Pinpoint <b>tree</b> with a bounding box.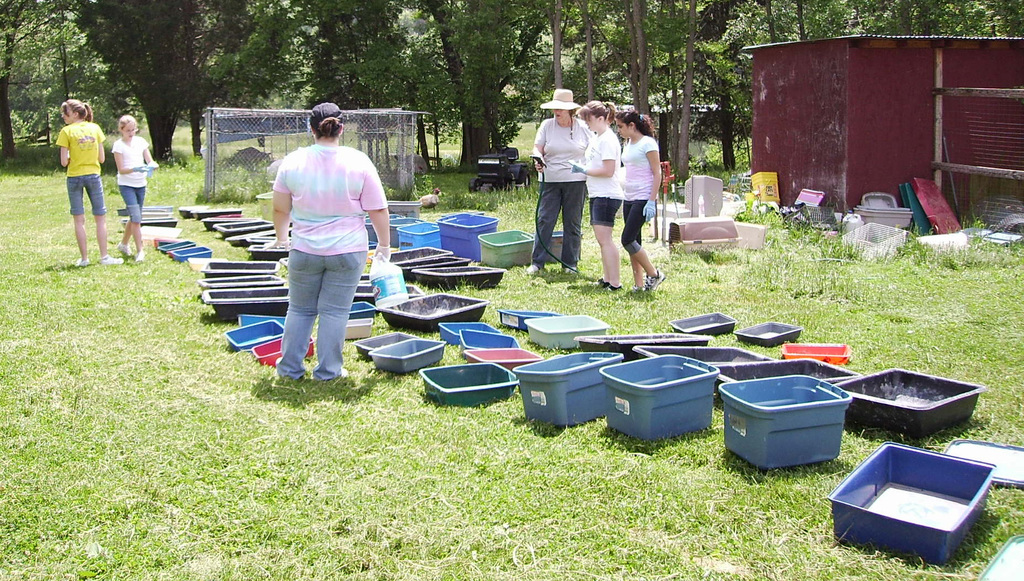
[236,2,298,112].
